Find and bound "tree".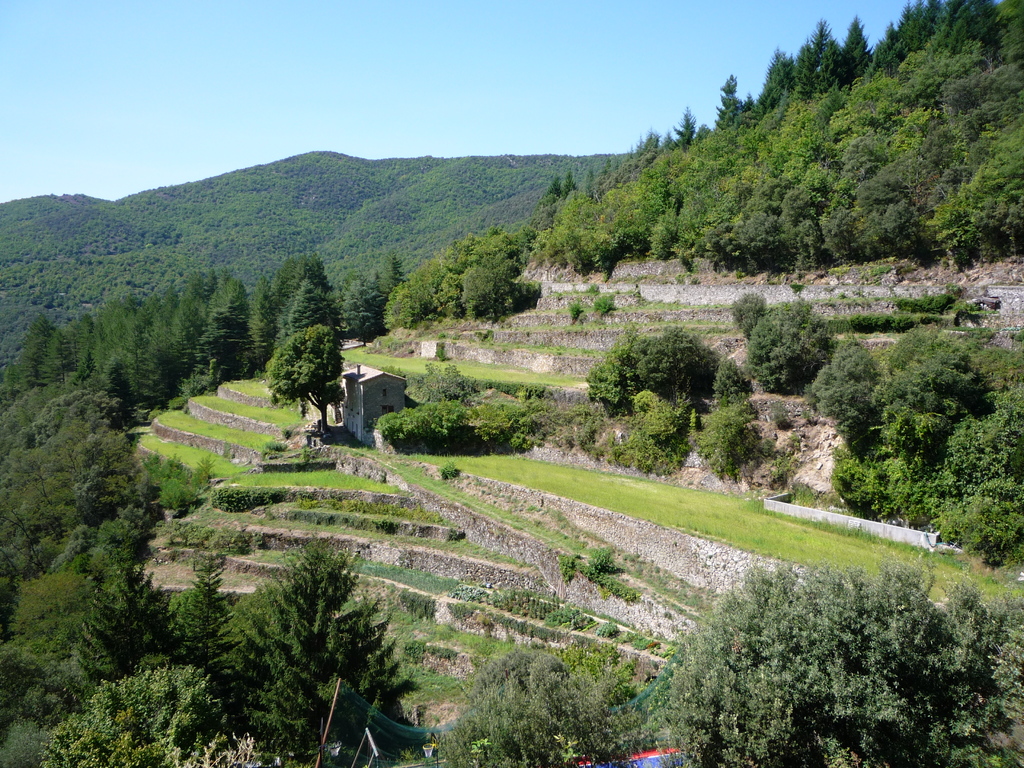
Bound: x1=232, y1=527, x2=413, y2=721.
